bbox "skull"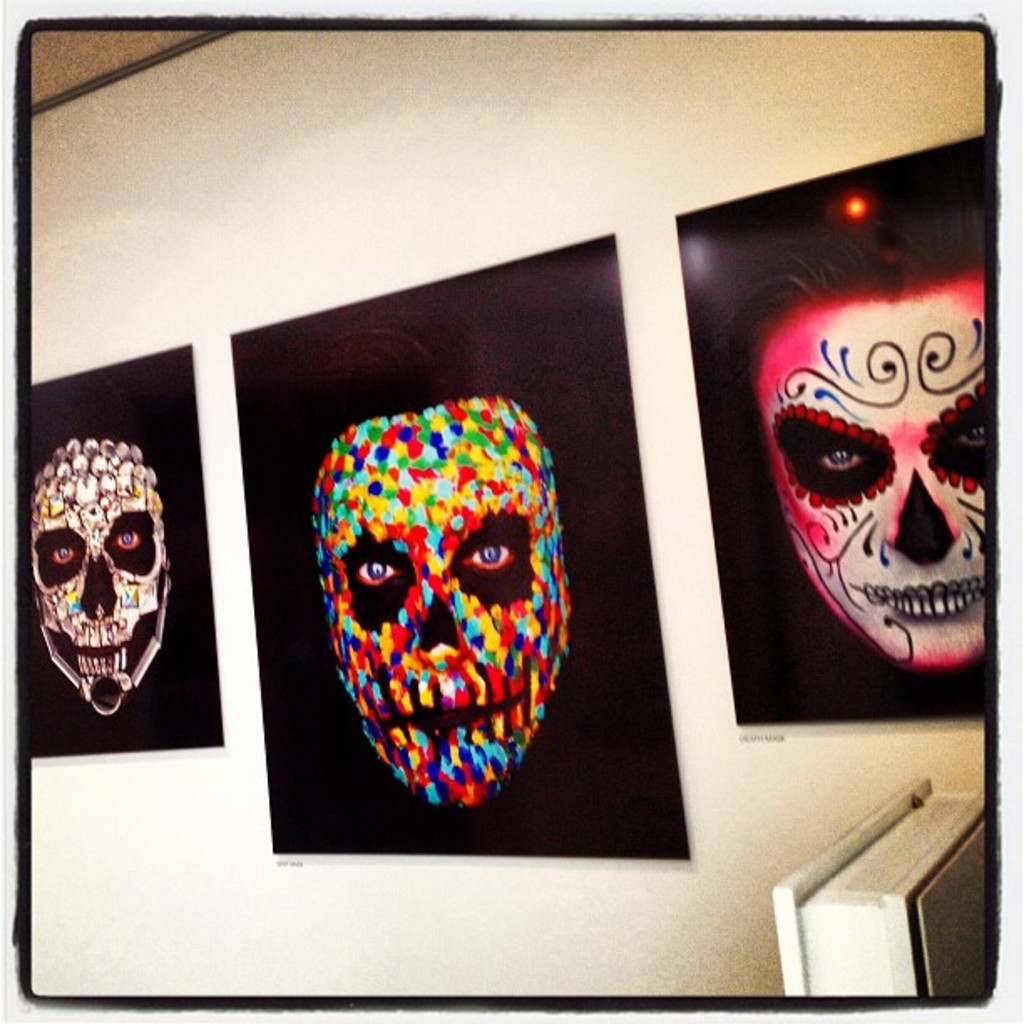
bbox=[770, 291, 986, 663]
